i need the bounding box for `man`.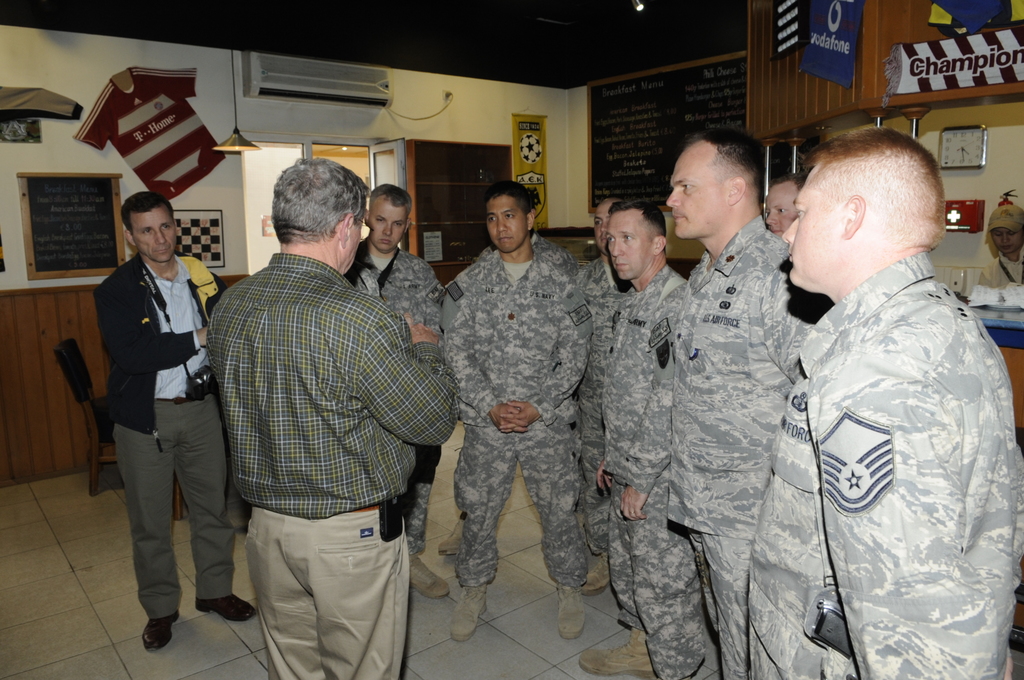
Here it is: 99:190:257:658.
